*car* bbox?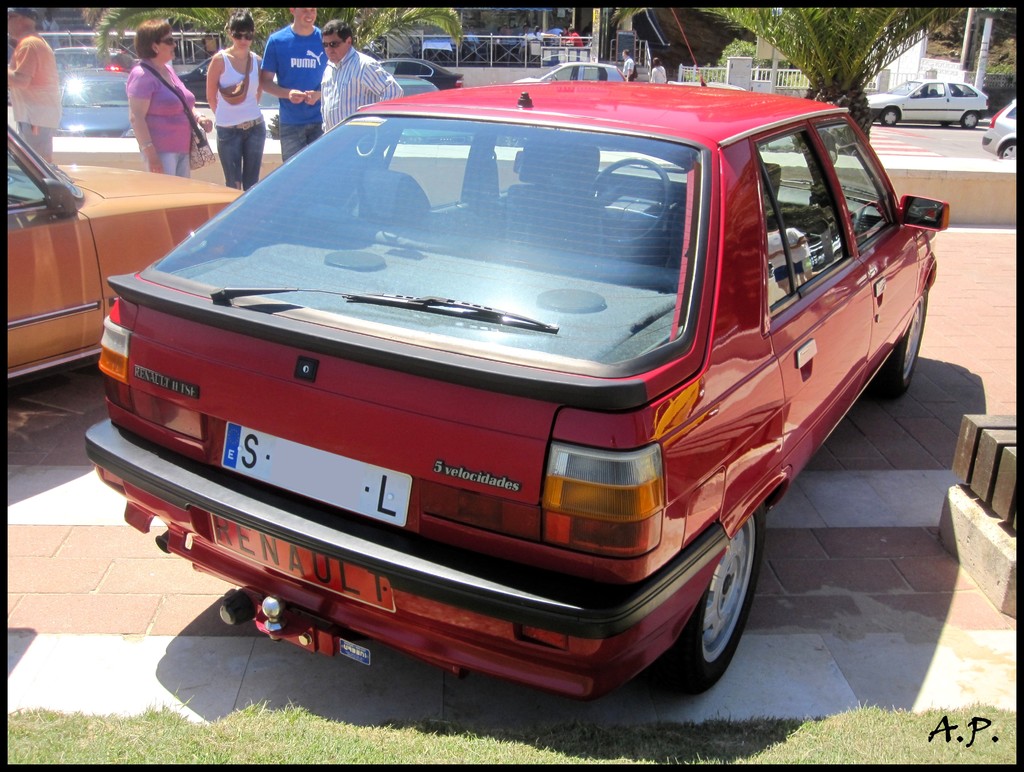
534:59:624:87
